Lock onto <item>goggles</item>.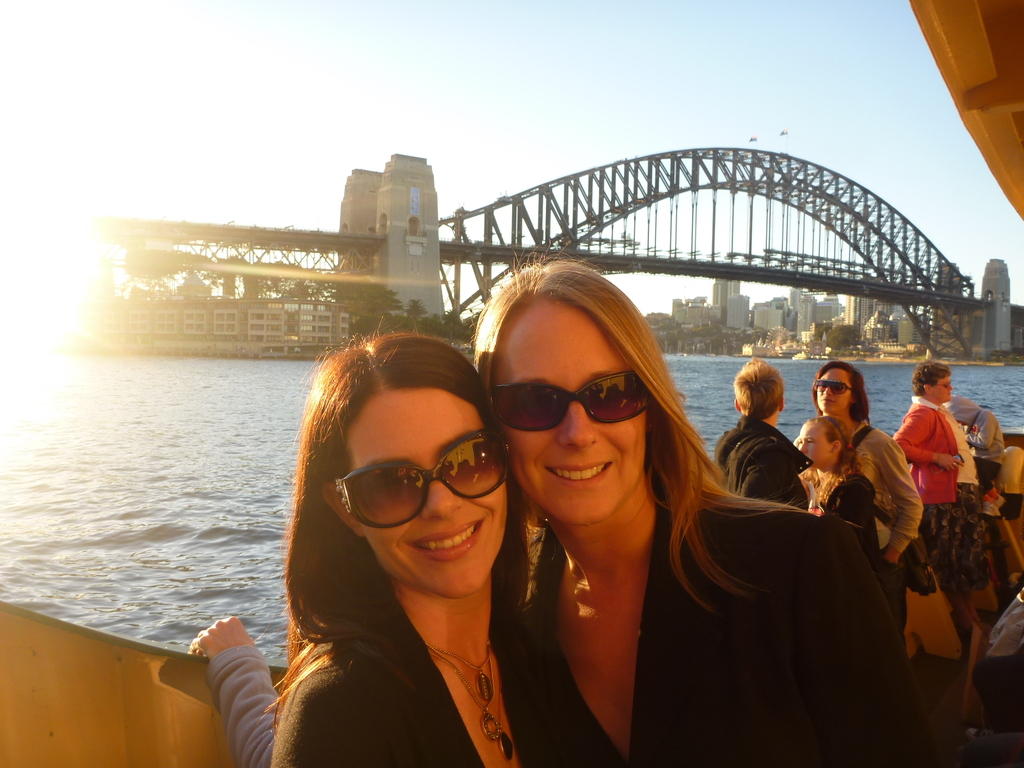
Locked: rect(333, 437, 516, 529).
